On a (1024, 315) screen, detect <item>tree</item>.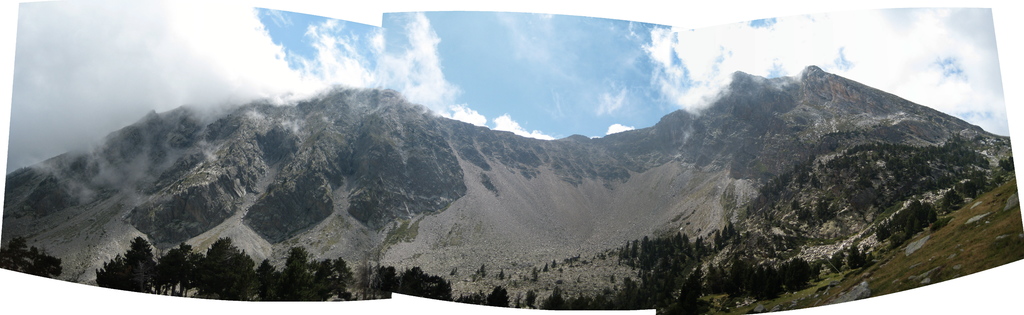
Rect(280, 242, 319, 303).
